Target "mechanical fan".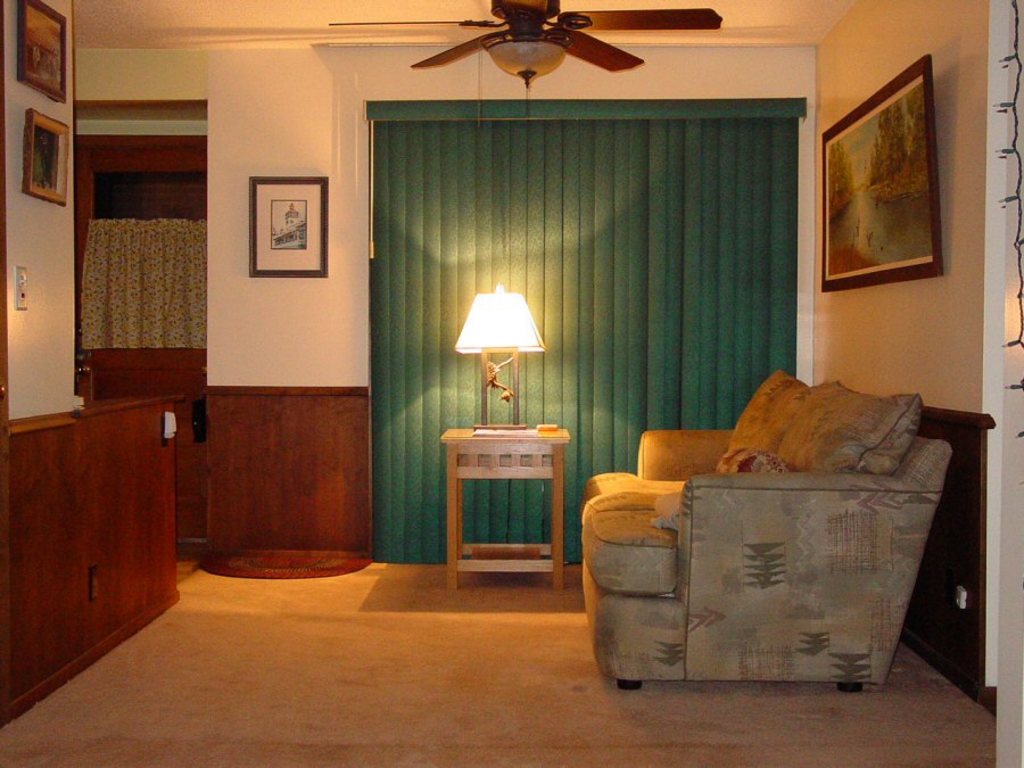
Target region: [left=328, top=0, right=721, bottom=74].
